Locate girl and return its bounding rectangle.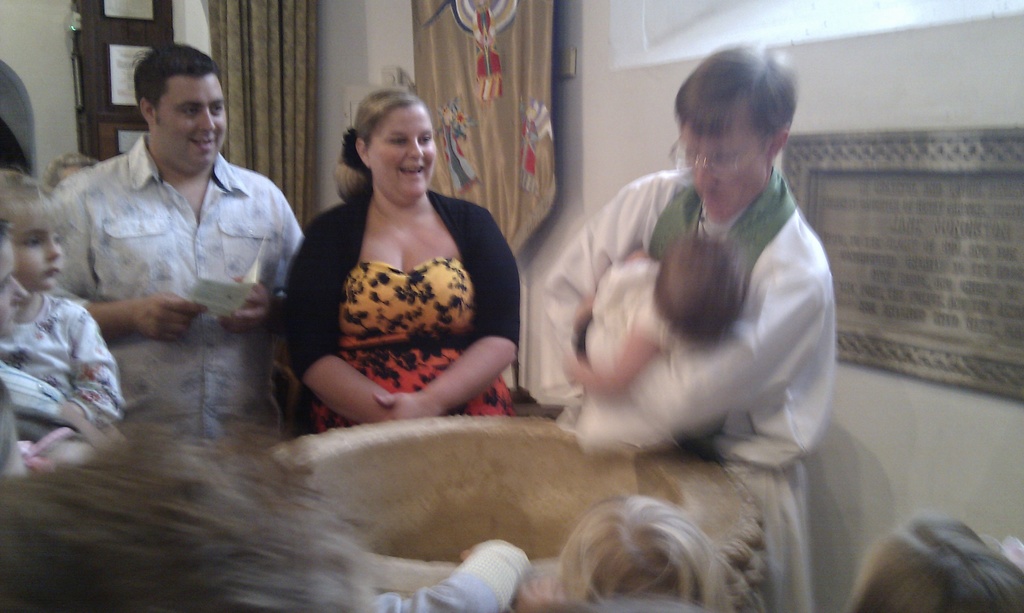
0, 162, 127, 463.
